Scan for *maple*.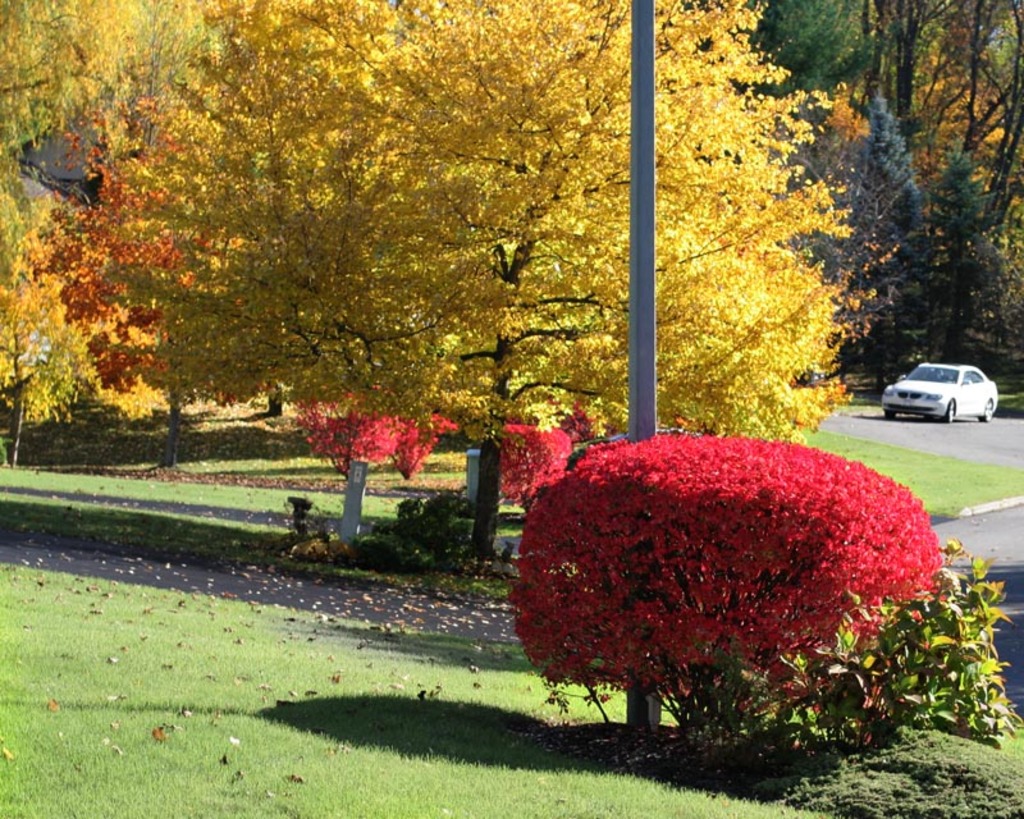
Scan result: locate(293, 389, 457, 475).
